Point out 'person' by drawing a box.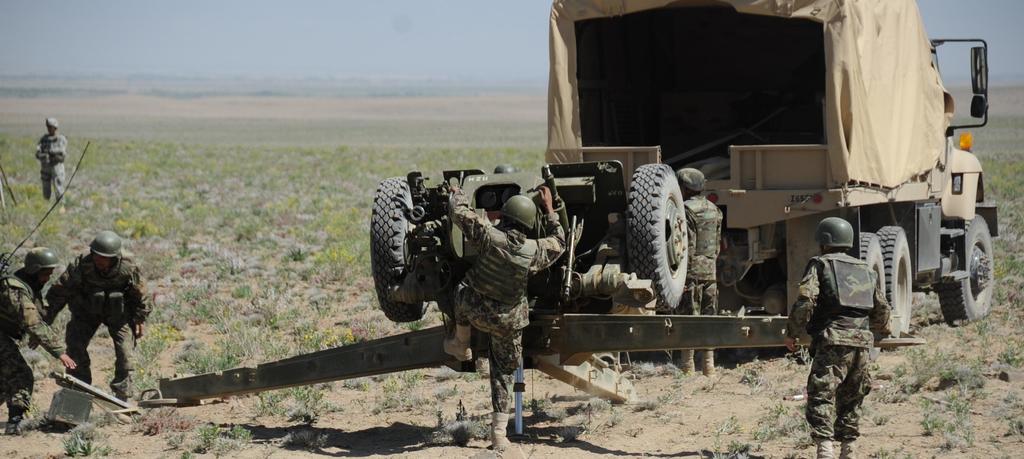
BBox(0, 244, 84, 435).
